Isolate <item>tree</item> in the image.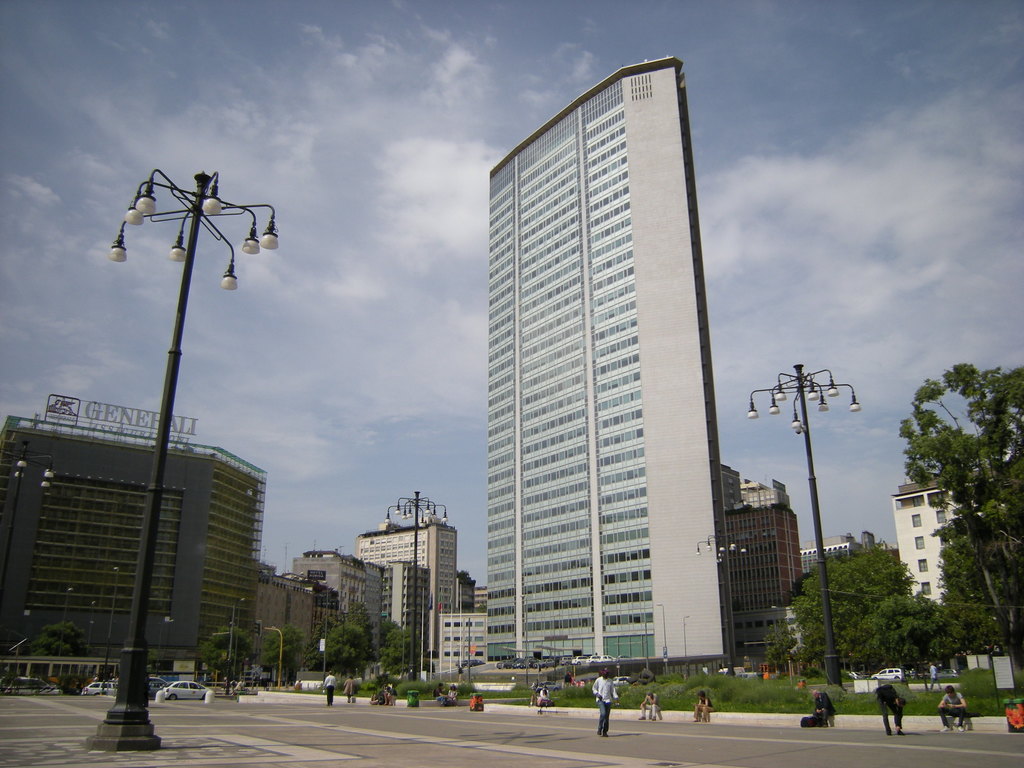
Isolated region: 303, 601, 430, 680.
